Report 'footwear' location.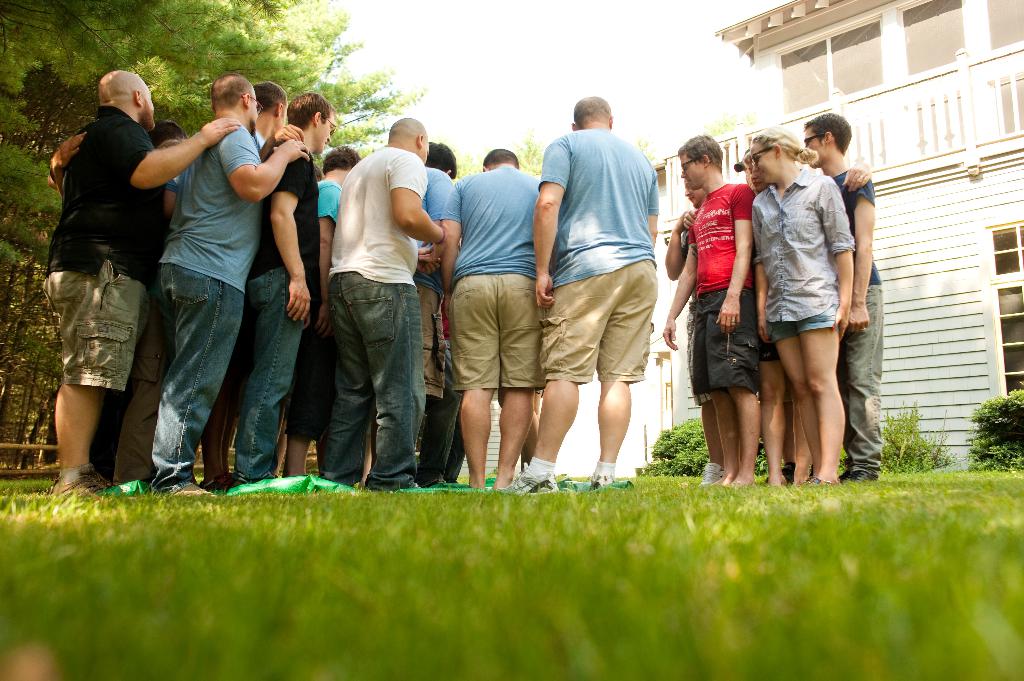
Report: <bbox>58, 468, 111, 494</bbox>.
